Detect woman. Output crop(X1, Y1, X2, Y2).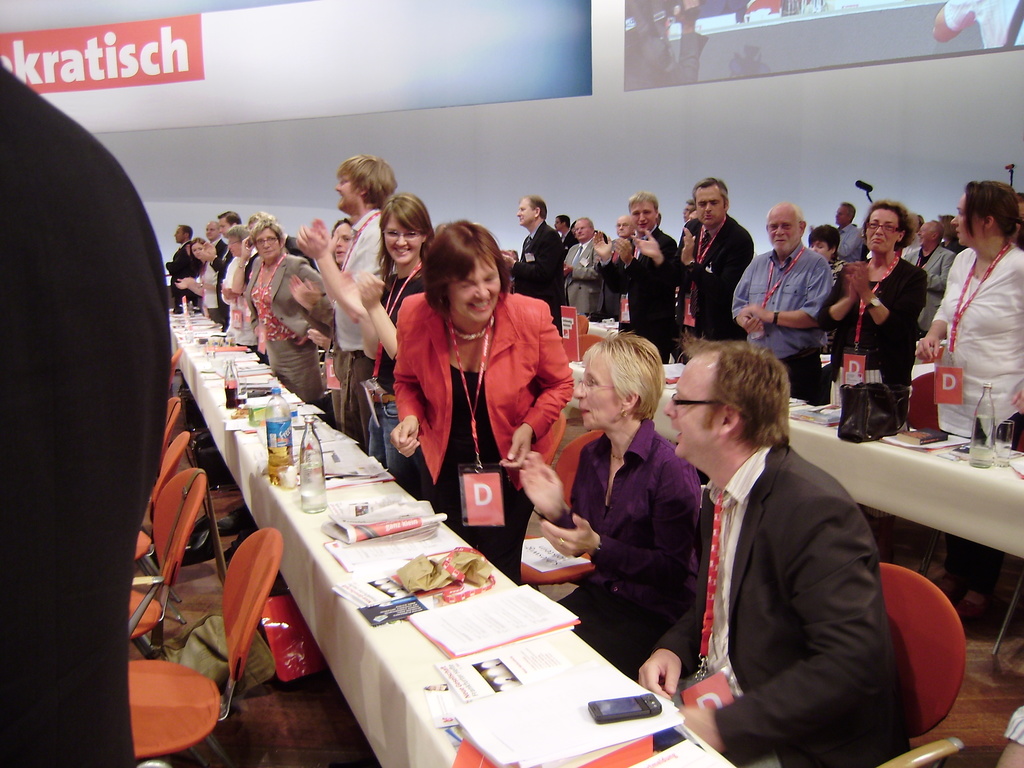
crop(516, 325, 708, 676).
